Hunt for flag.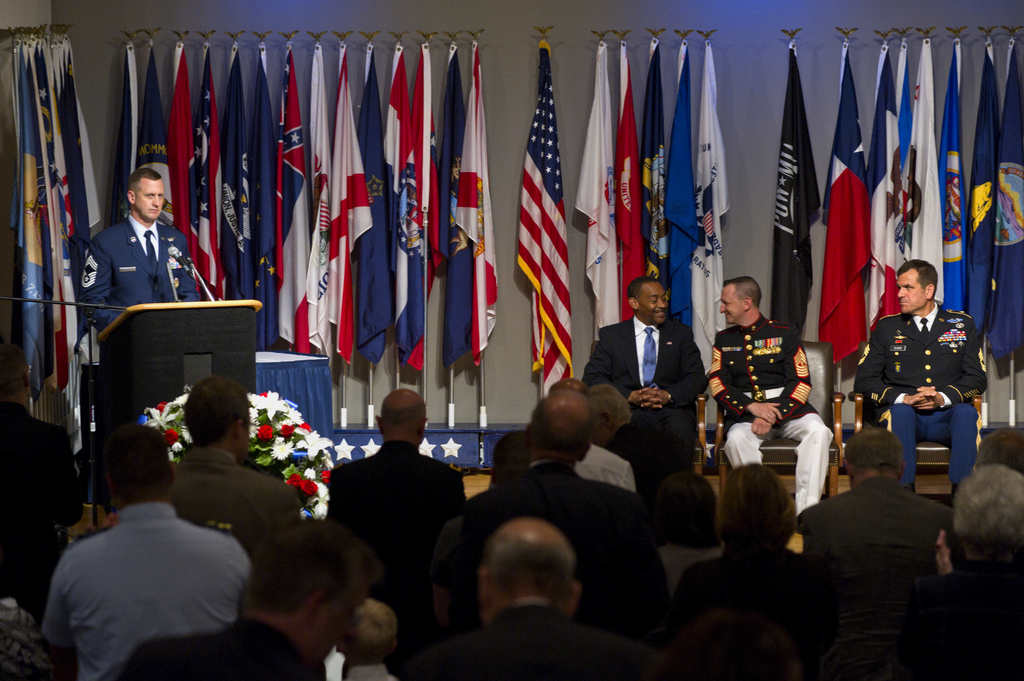
Hunted down at bbox=[452, 39, 493, 381].
